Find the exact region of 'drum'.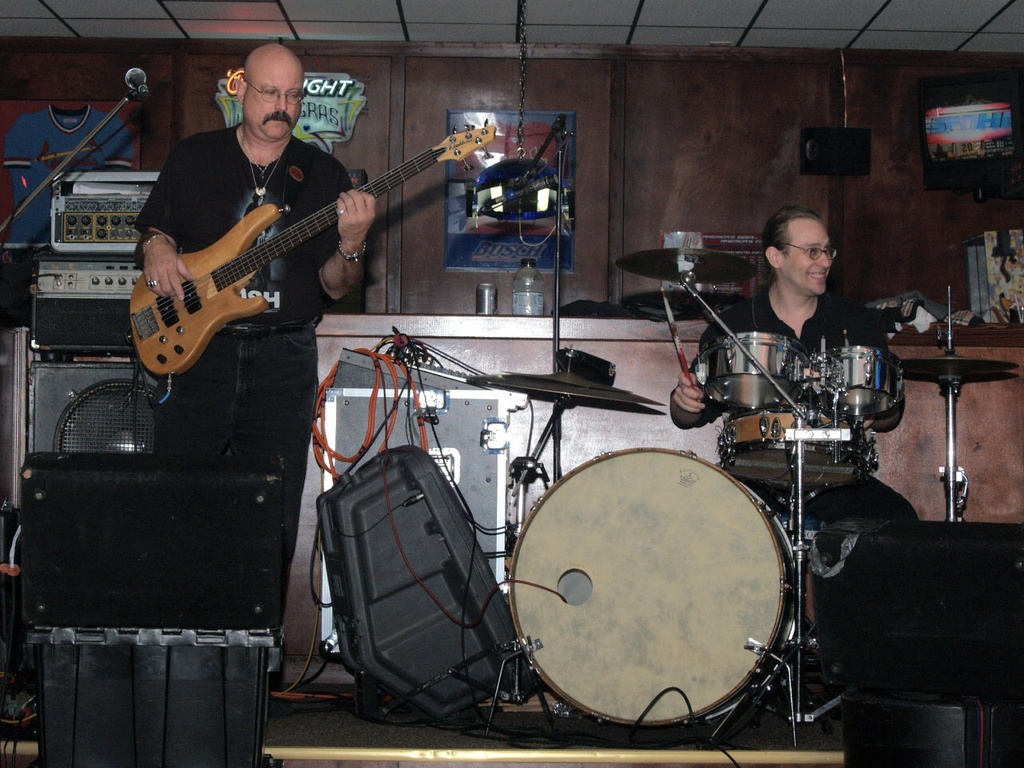
Exact region: 695 330 810 410.
